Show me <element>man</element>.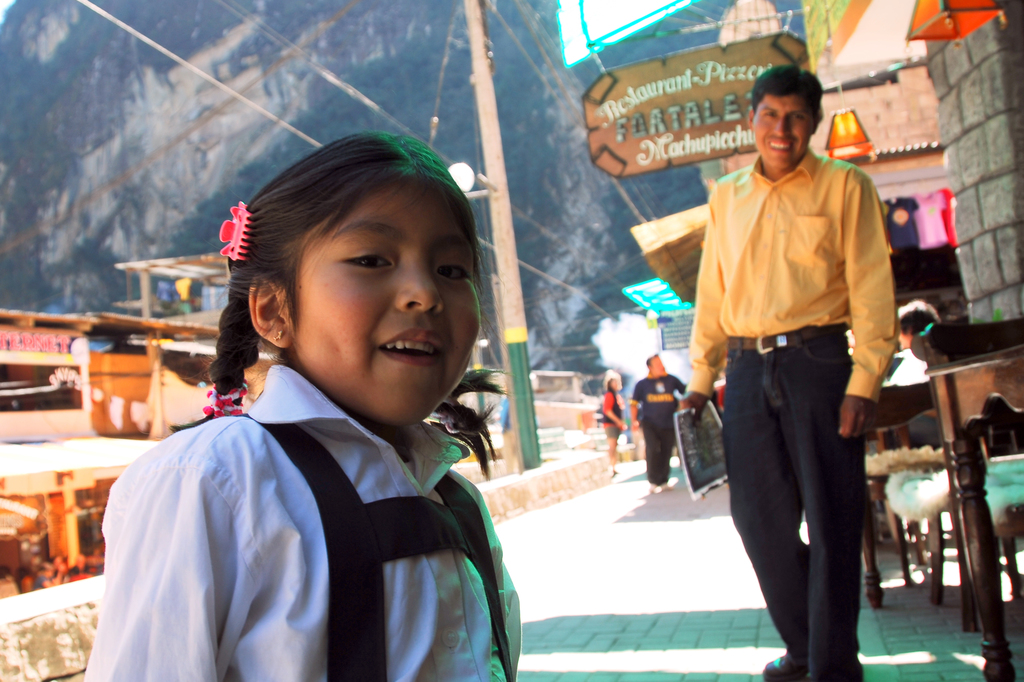
<element>man</element> is here: <box>672,81,906,660</box>.
